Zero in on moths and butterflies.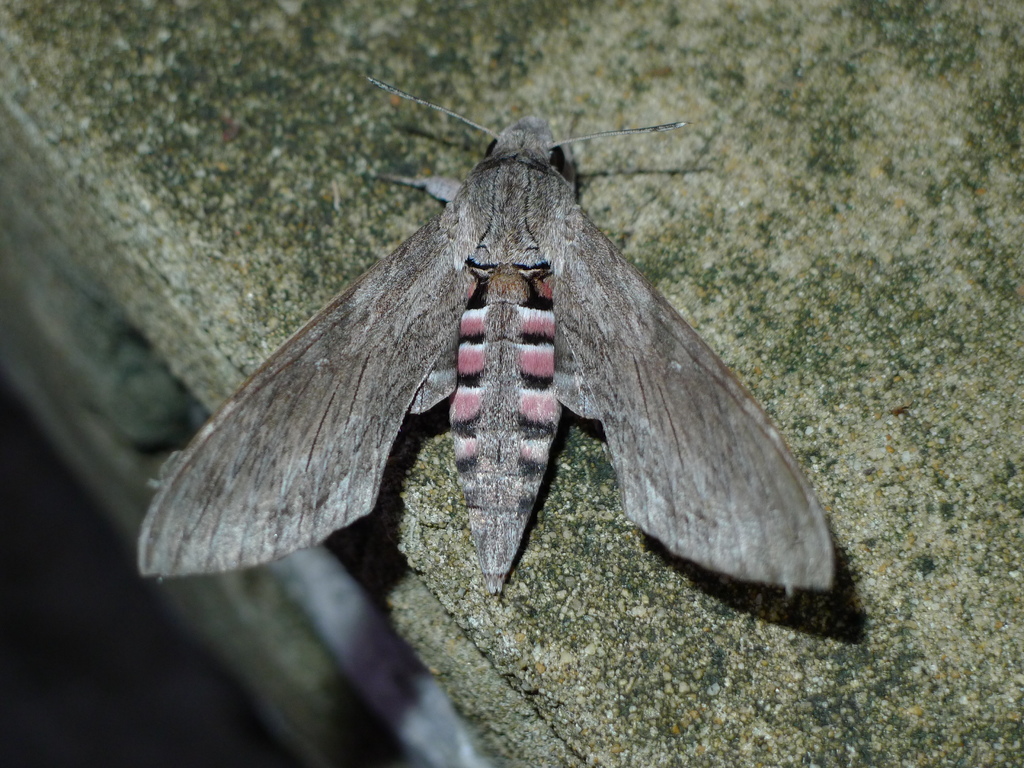
Zeroed in: l=134, t=68, r=847, b=596.
